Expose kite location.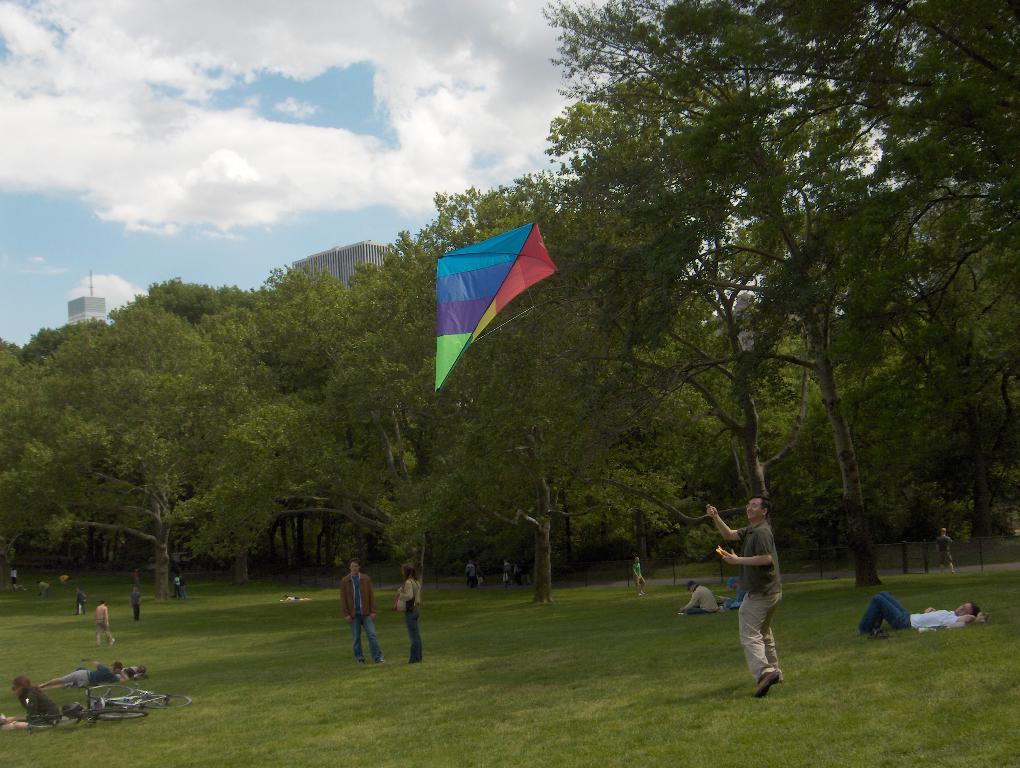
Exposed at pyautogui.locateOnScreen(433, 217, 560, 390).
